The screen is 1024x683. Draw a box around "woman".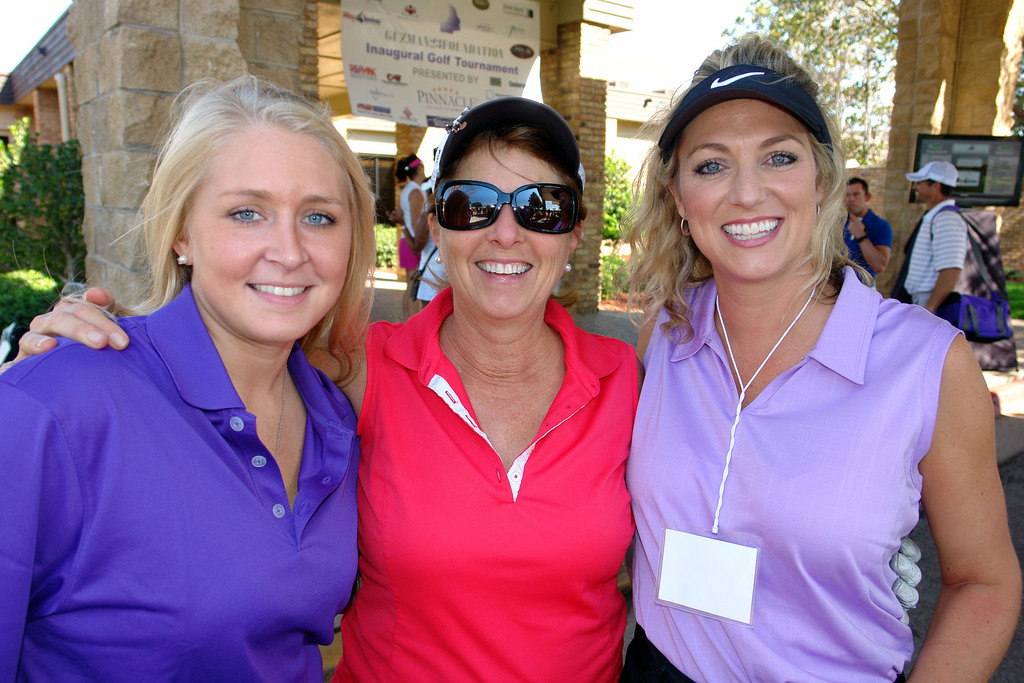
17:94:922:682.
